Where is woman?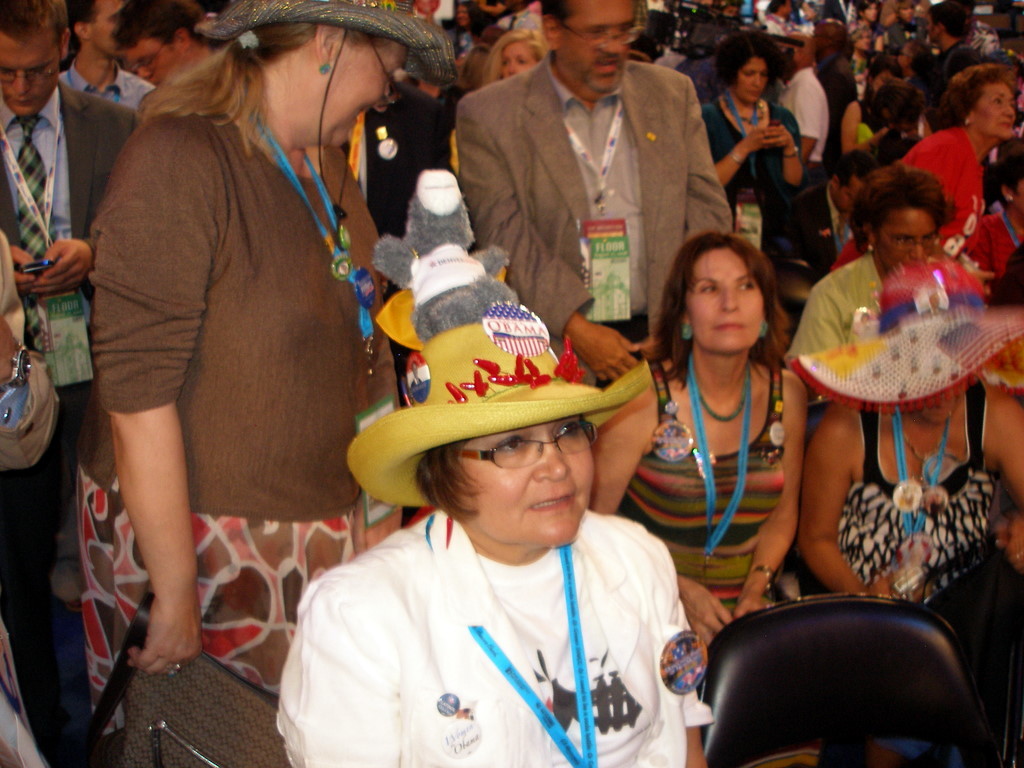
x1=794 y1=167 x2=983 y2=362.
